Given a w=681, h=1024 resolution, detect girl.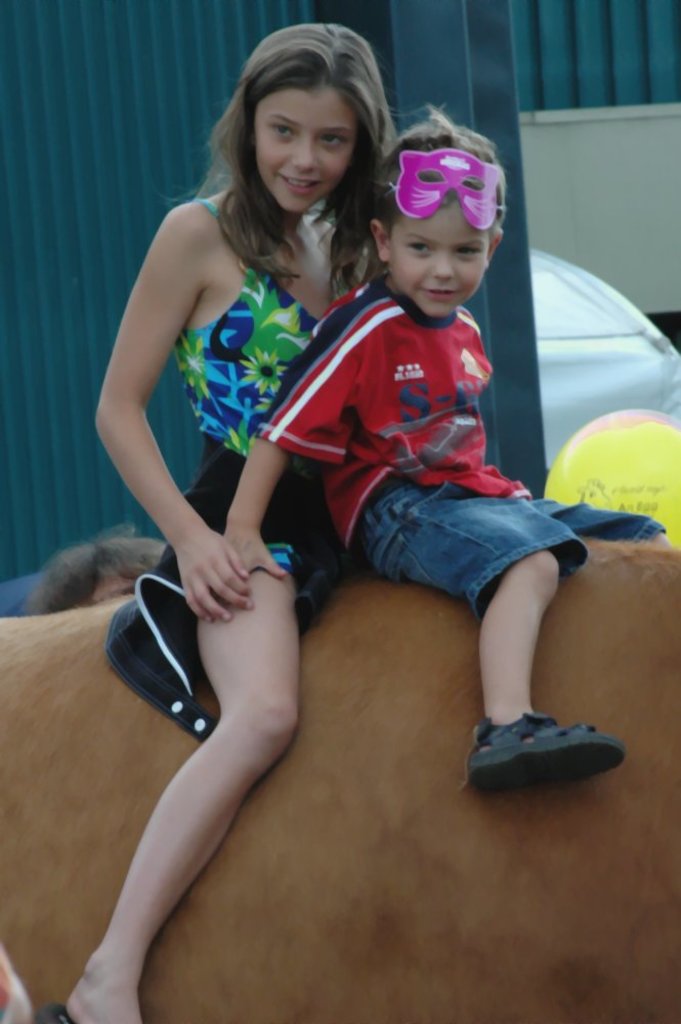
(left=63, top=25, right=397, bottom=1023).
